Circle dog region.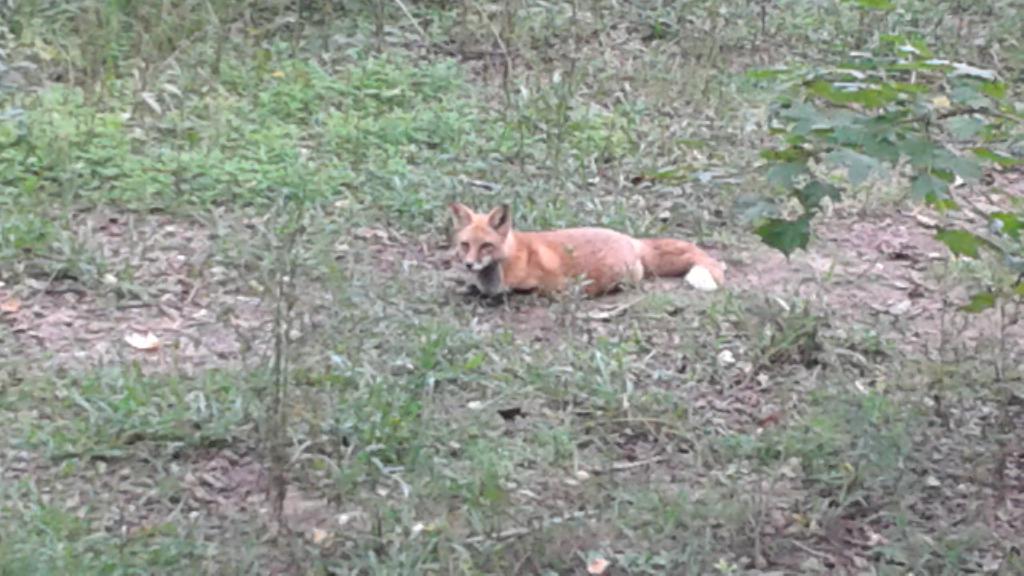
Region: 446 204 721 301.
